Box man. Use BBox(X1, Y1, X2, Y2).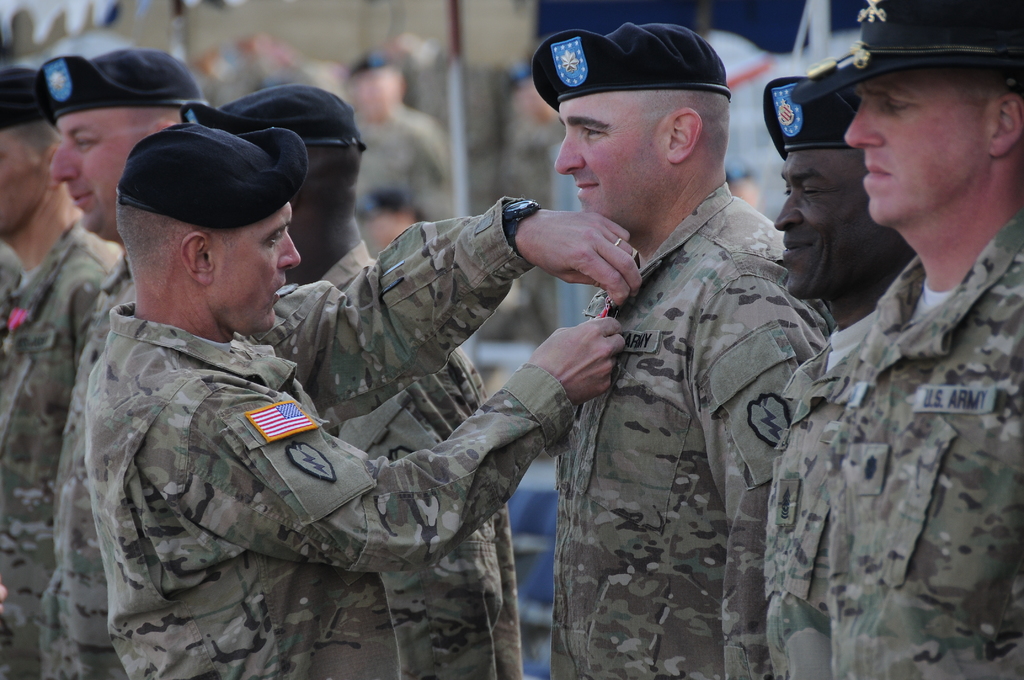
BBox(528, 20, 835, 679).
